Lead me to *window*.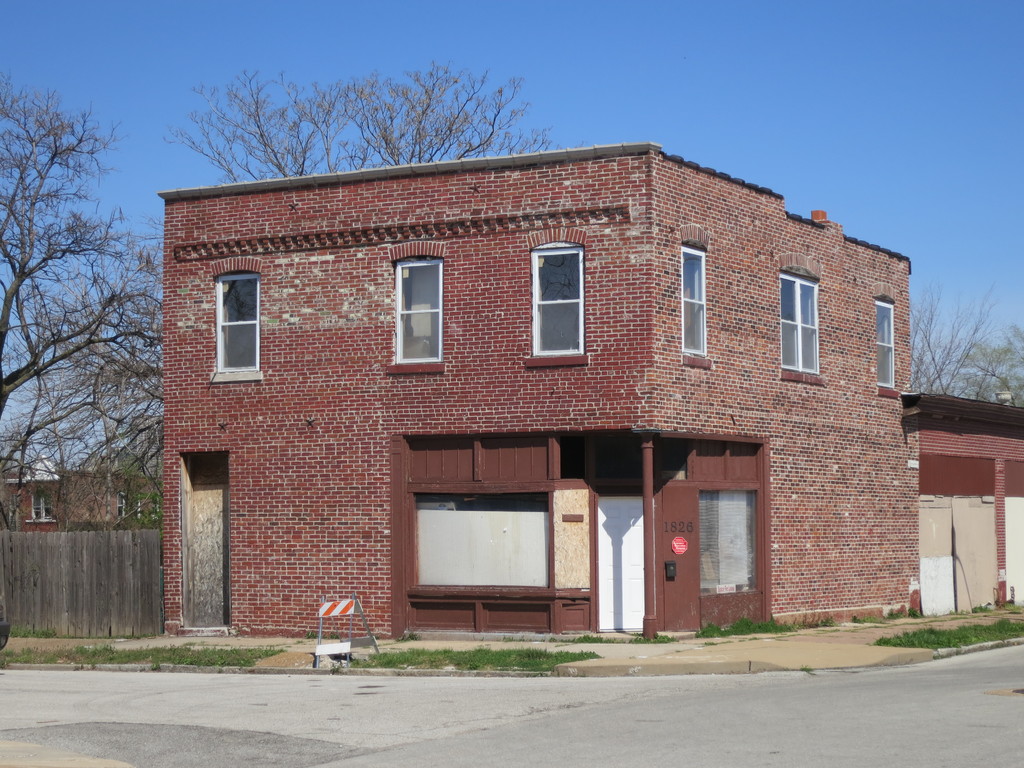
Lead to crop(776, 273, 822, 385).
